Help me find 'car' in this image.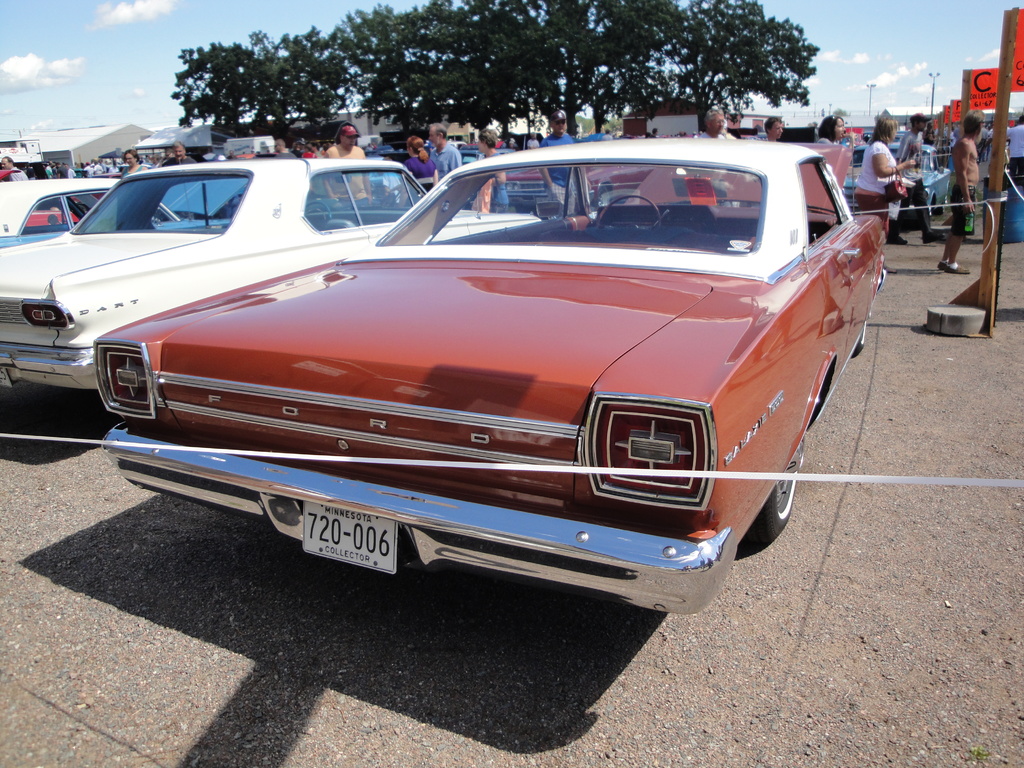
Found it: 0/177/248/258.
